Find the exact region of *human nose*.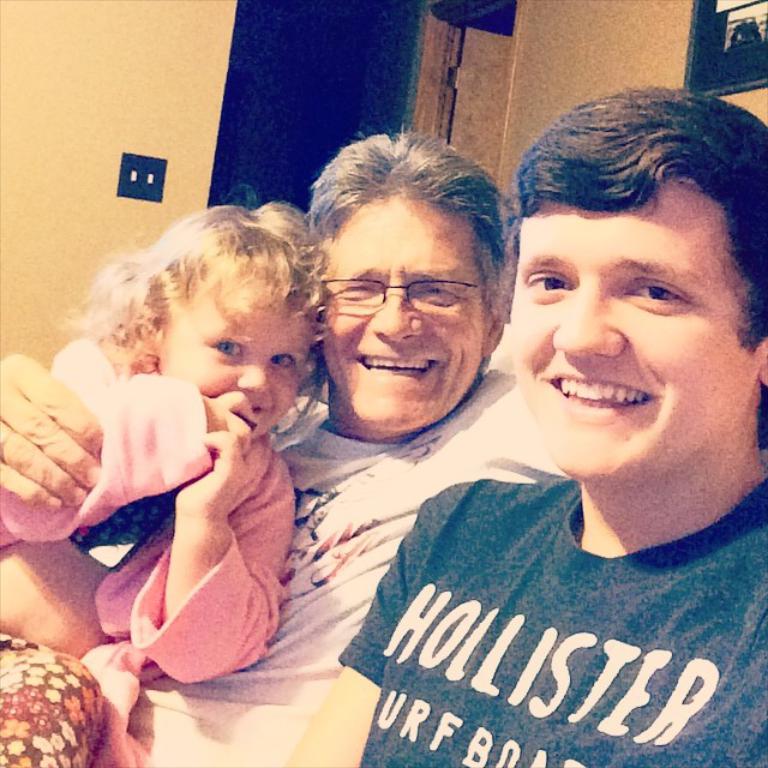
Exact region: locate(550, 272, 619, 359).
